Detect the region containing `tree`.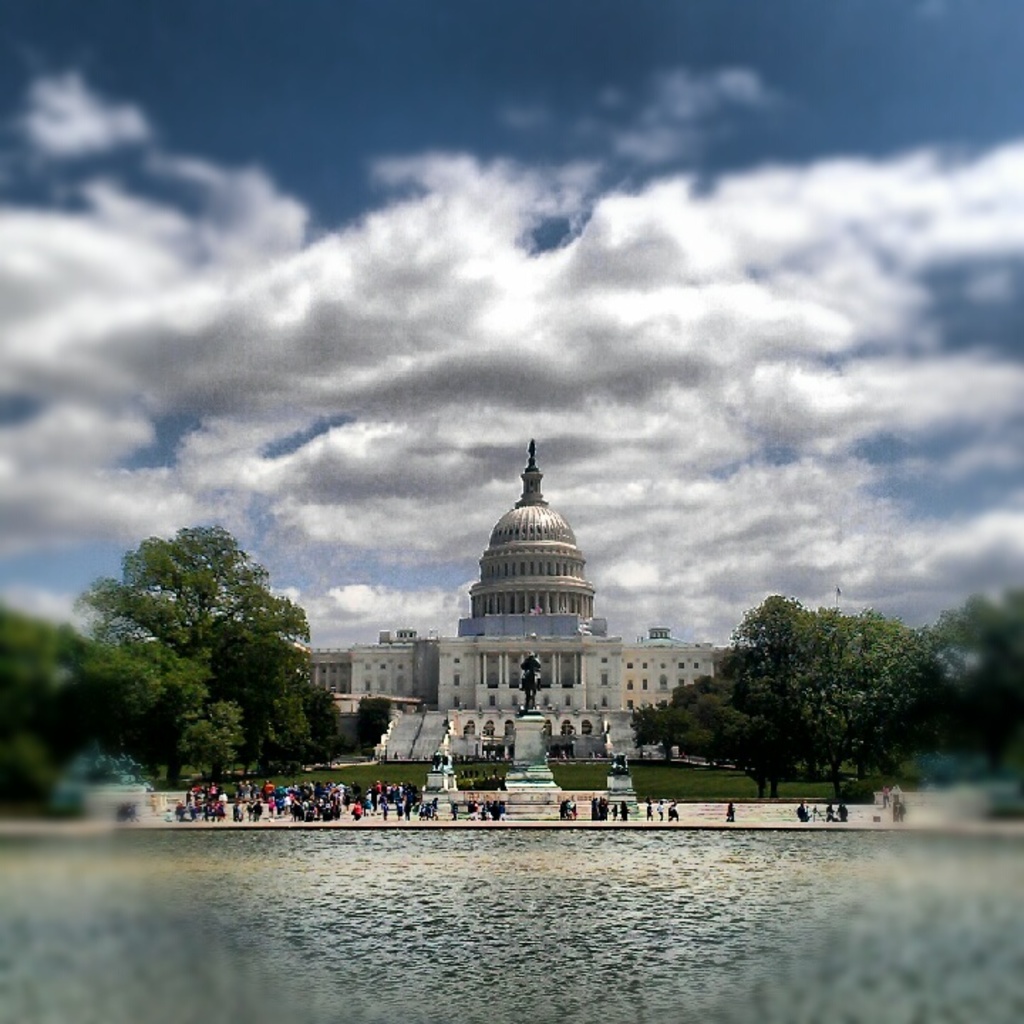
[695,597,853,799].
